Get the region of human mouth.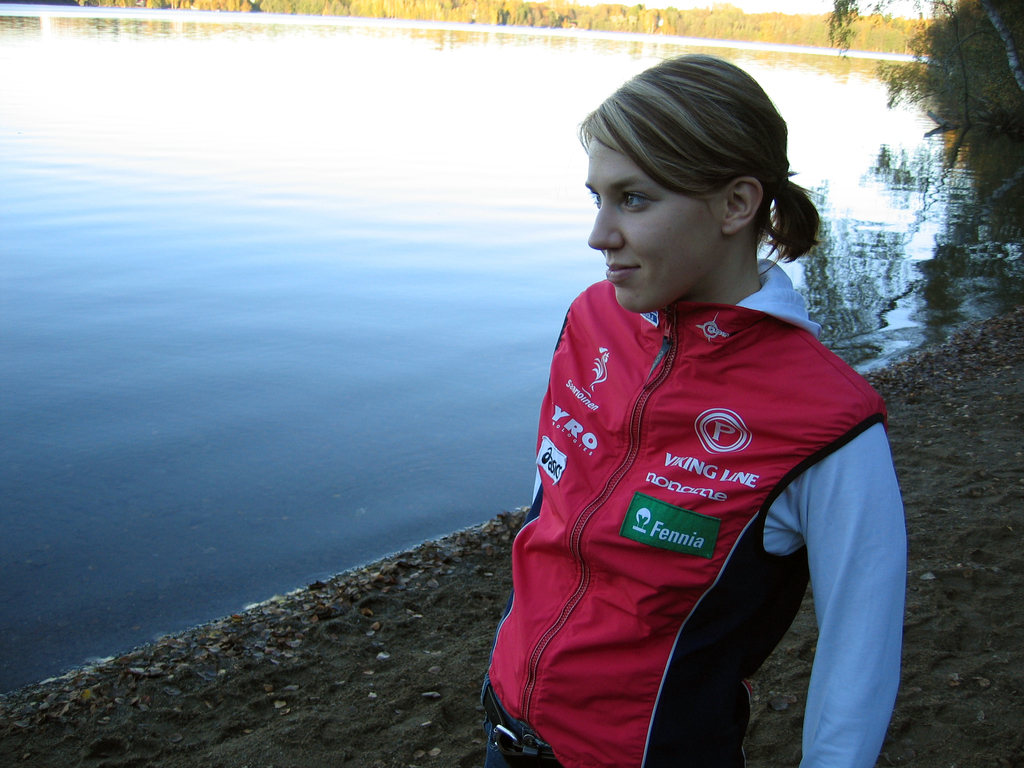
[x1=604, y1=262, x2=641, y2=284].
